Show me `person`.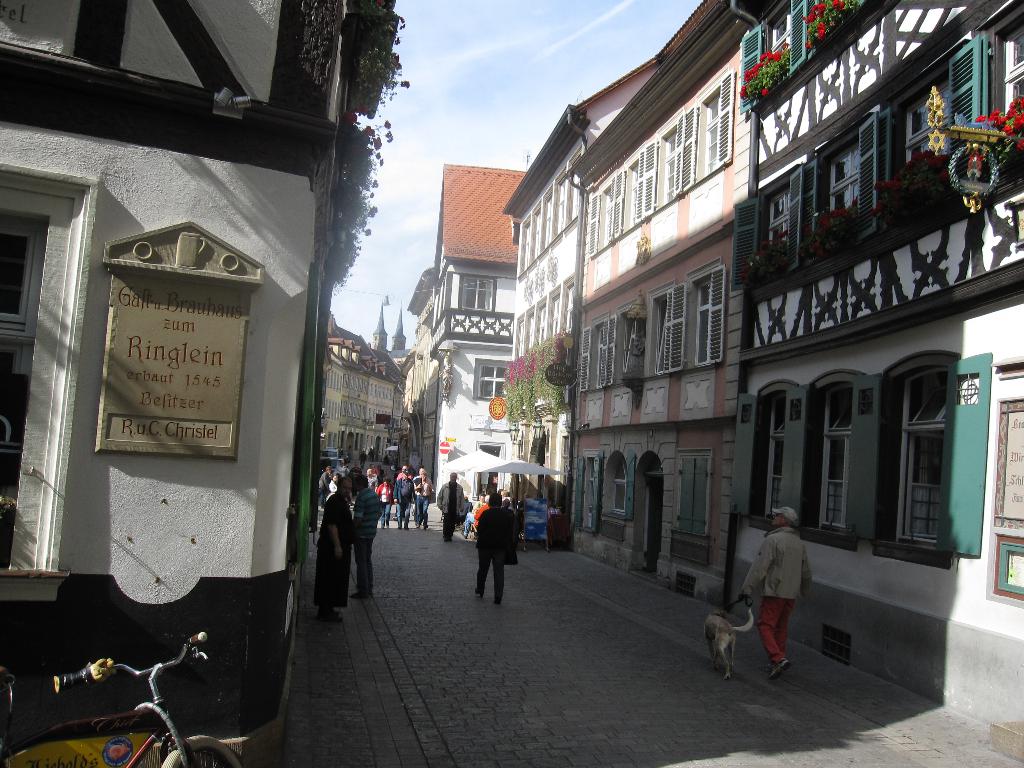
`person` is here: 433/473/467/538.
